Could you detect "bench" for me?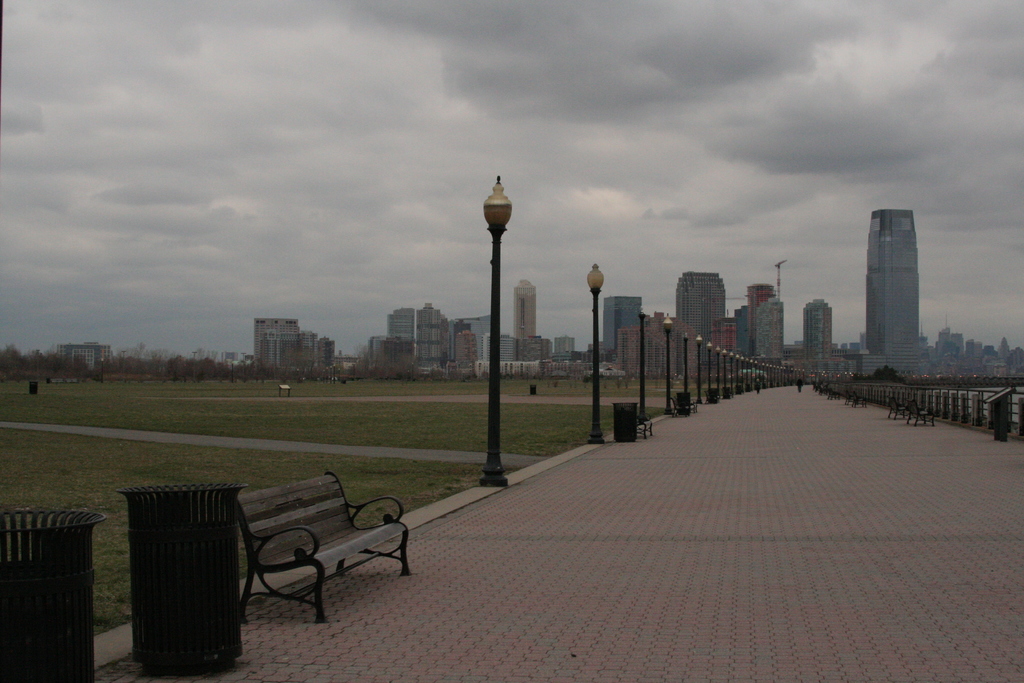
Detection result: 214/480/412/626.
